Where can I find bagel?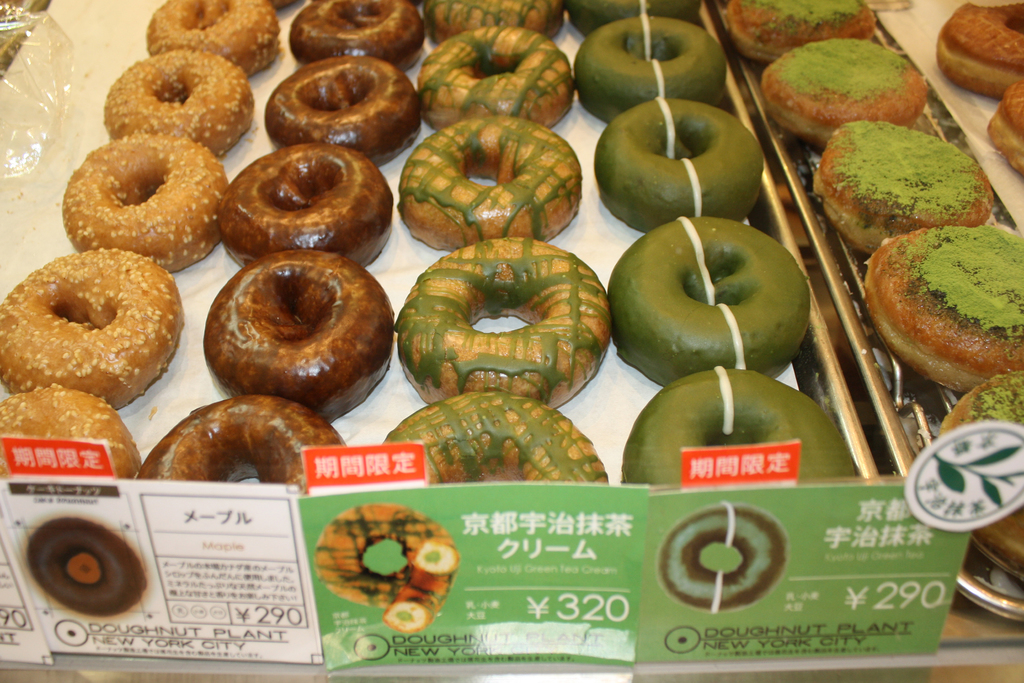
You can find it at <box>0,386,134,486</box>.
